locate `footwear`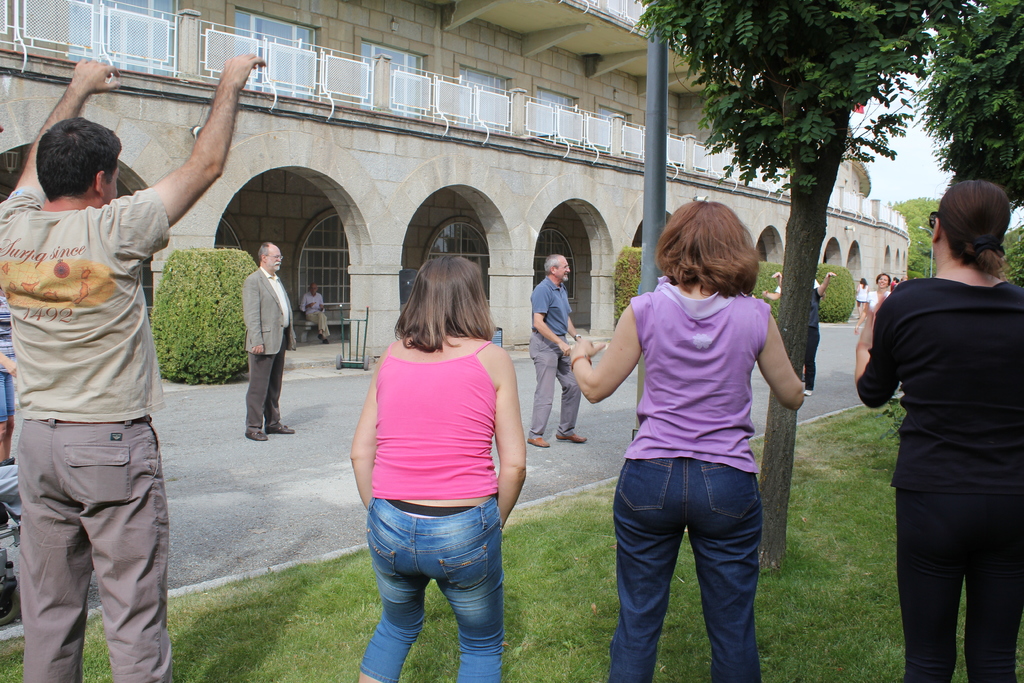
bbox(243, 427, 271, 442)
